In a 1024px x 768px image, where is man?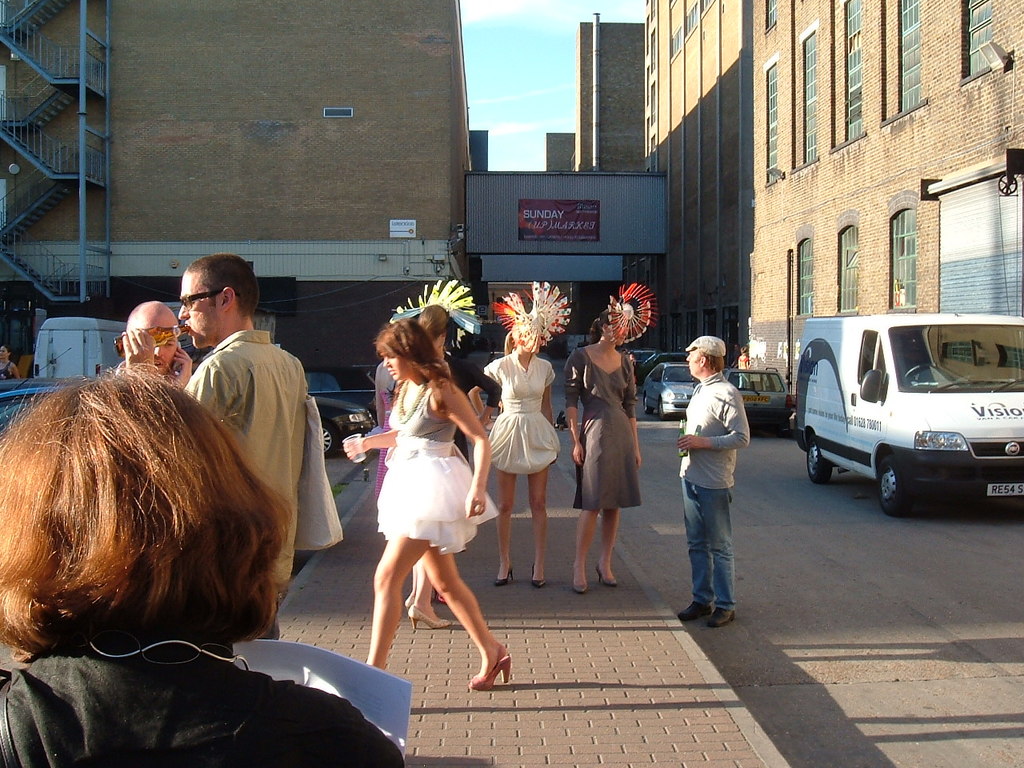
bbox(732, 342, 742, 369).
